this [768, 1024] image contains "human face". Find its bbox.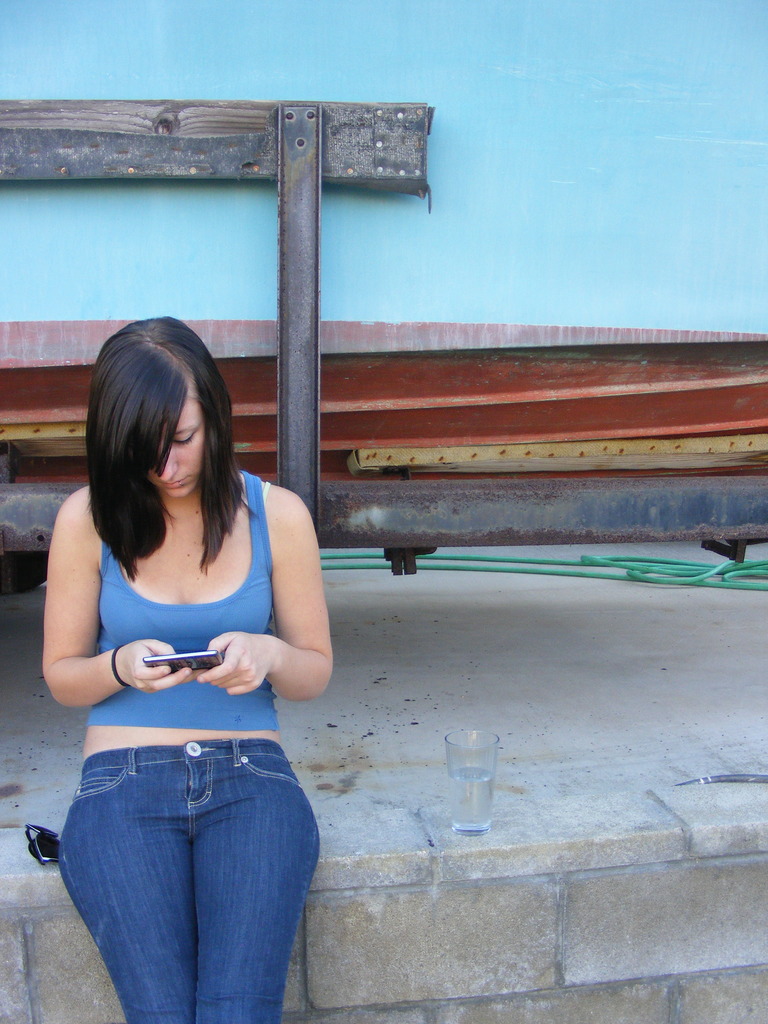
[x1=148, y1=393, x2=209, y2=496].
